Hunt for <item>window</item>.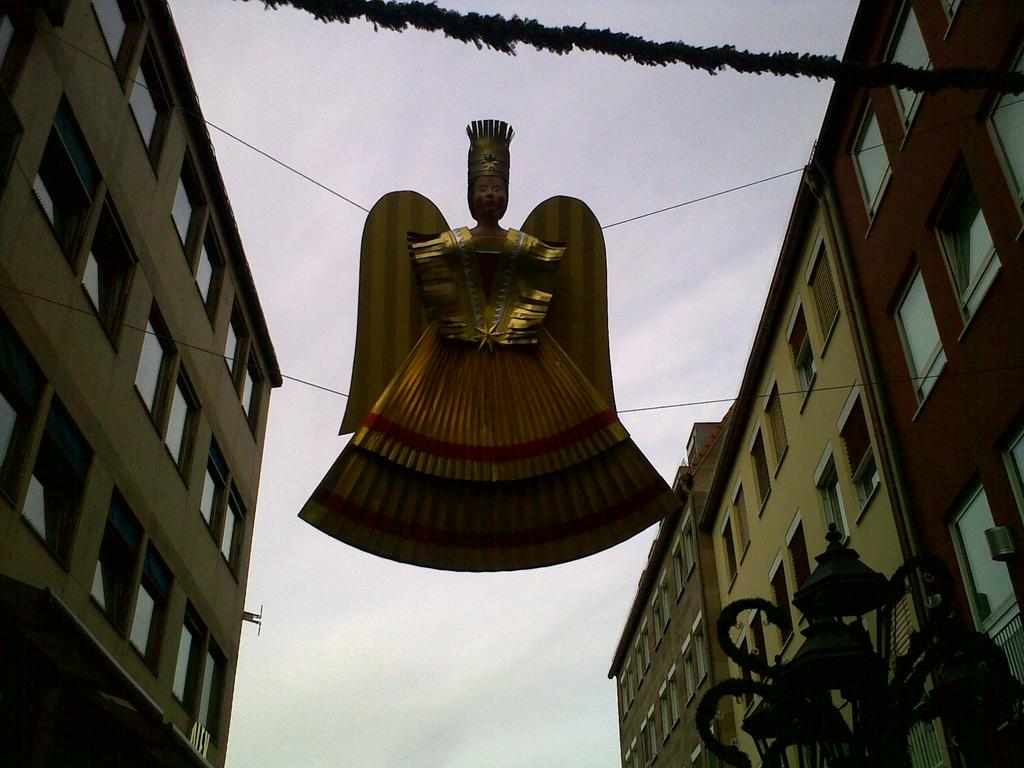
Hunted down at box=[186, 214, 238, 330].
